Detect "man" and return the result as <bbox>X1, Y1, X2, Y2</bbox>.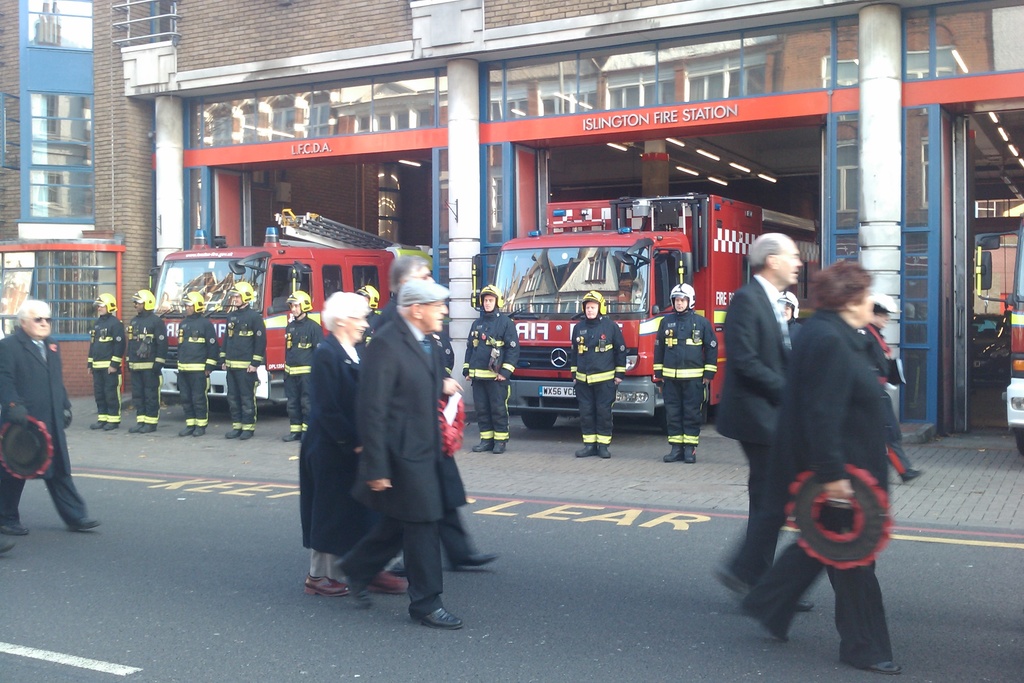
<bbox>353, 283, 388, 361</bbox>.
